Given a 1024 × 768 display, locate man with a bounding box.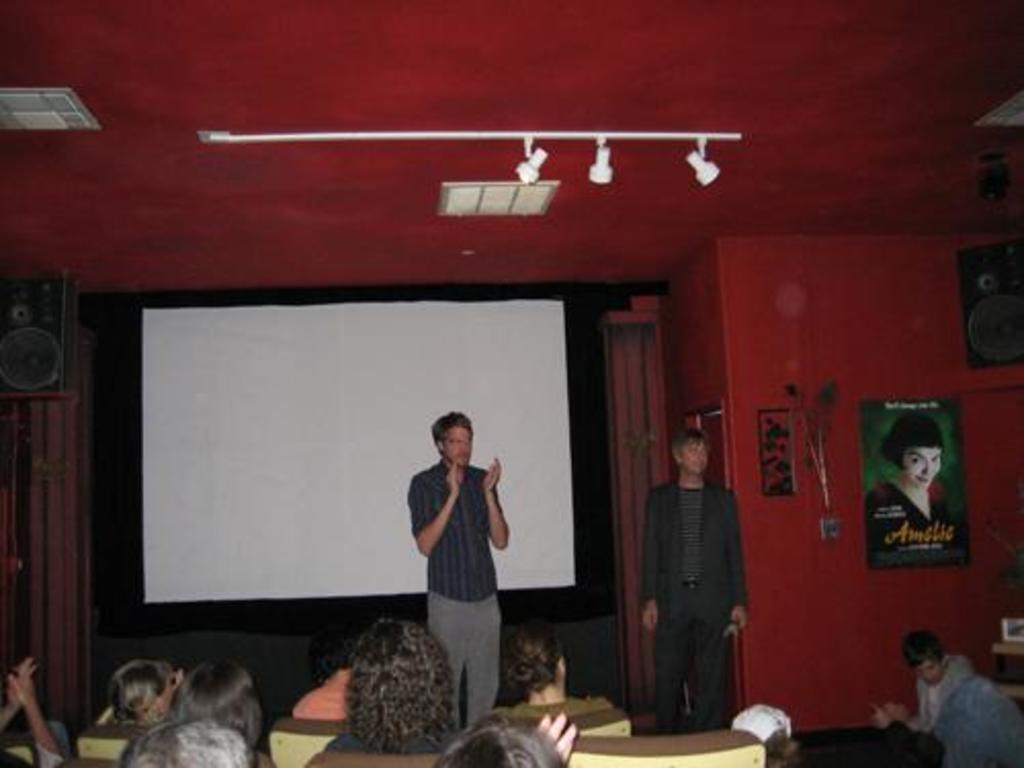
Located: 868,625,989,735.
